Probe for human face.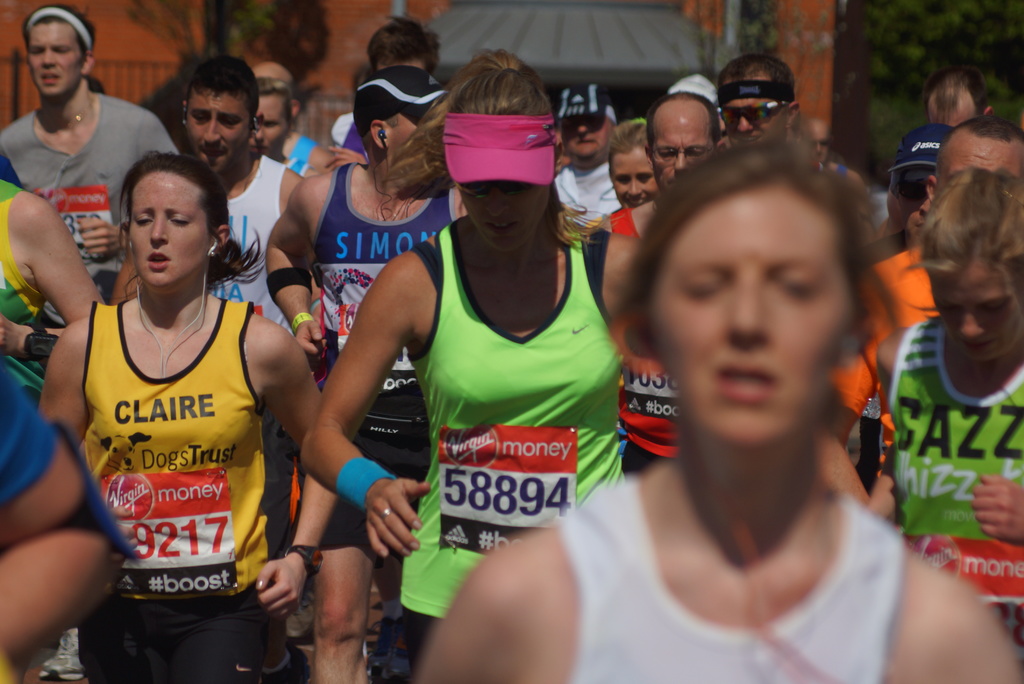
Probe result: select_region(648, 116, 711, 184).
